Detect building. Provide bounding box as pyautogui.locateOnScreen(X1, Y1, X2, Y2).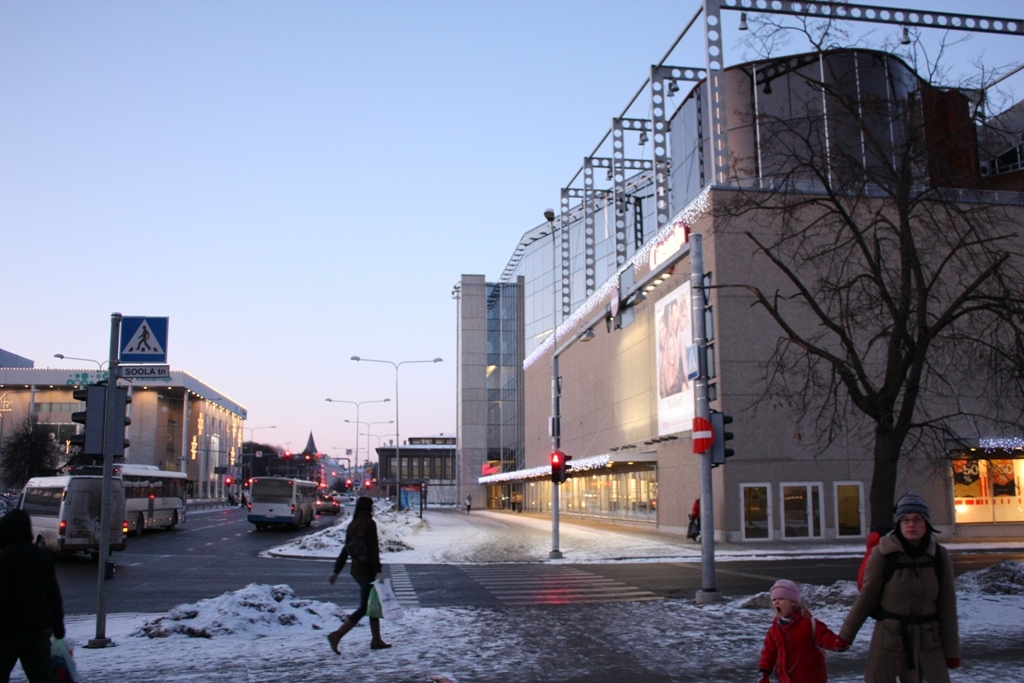
pyautogui.locateOnScreen(380, 436, 458, 502).
